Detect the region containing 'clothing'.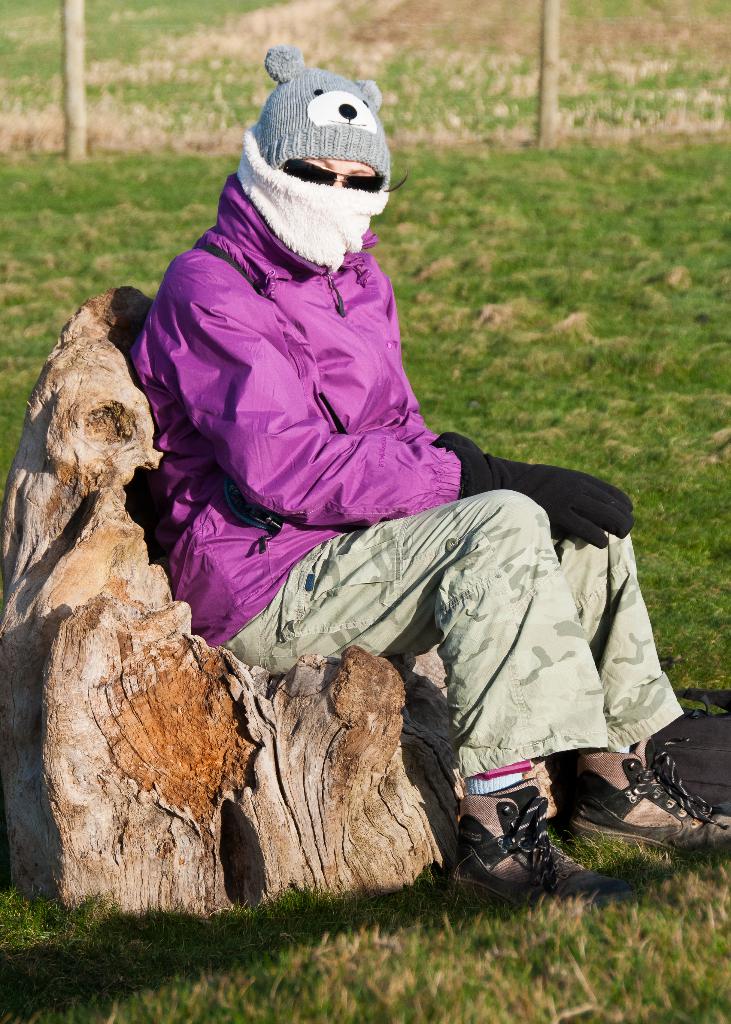
x1=197 y1=438 x2=707 y2=819.
